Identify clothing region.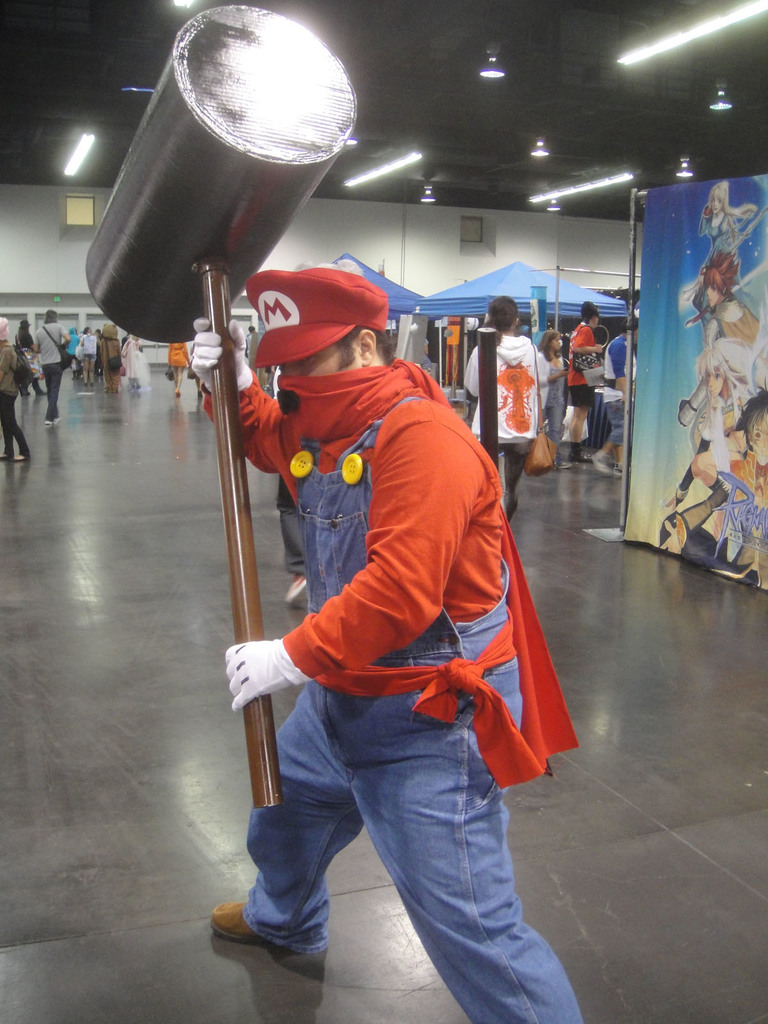
Region: BBox(35, 321, 70, 421).
